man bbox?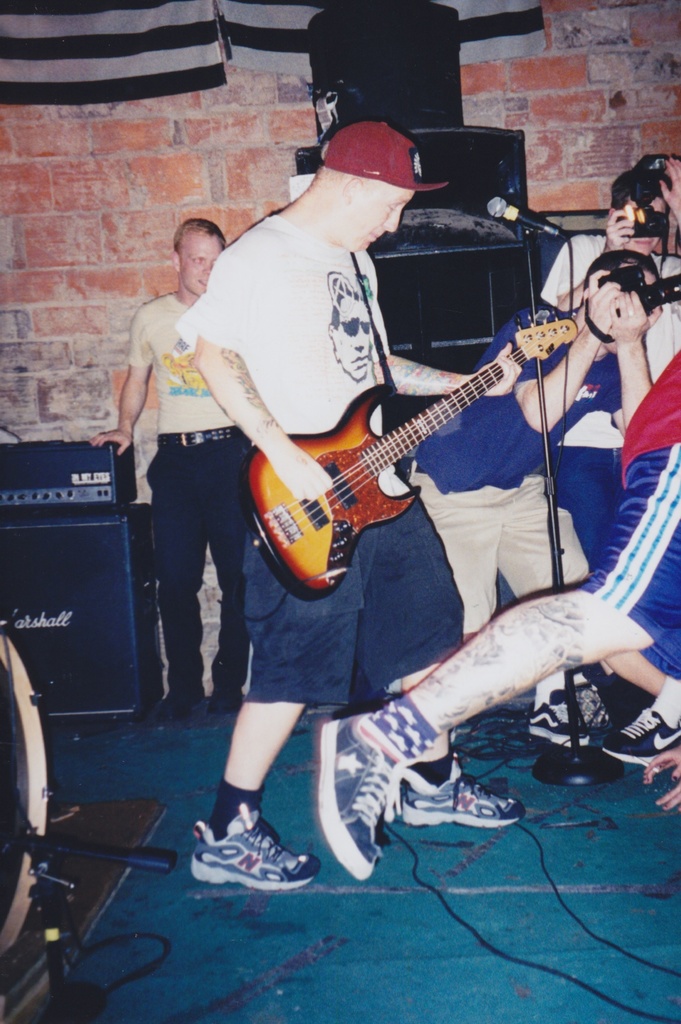
pyautogui.locateOnScreen(188, 120, 522, 888)
